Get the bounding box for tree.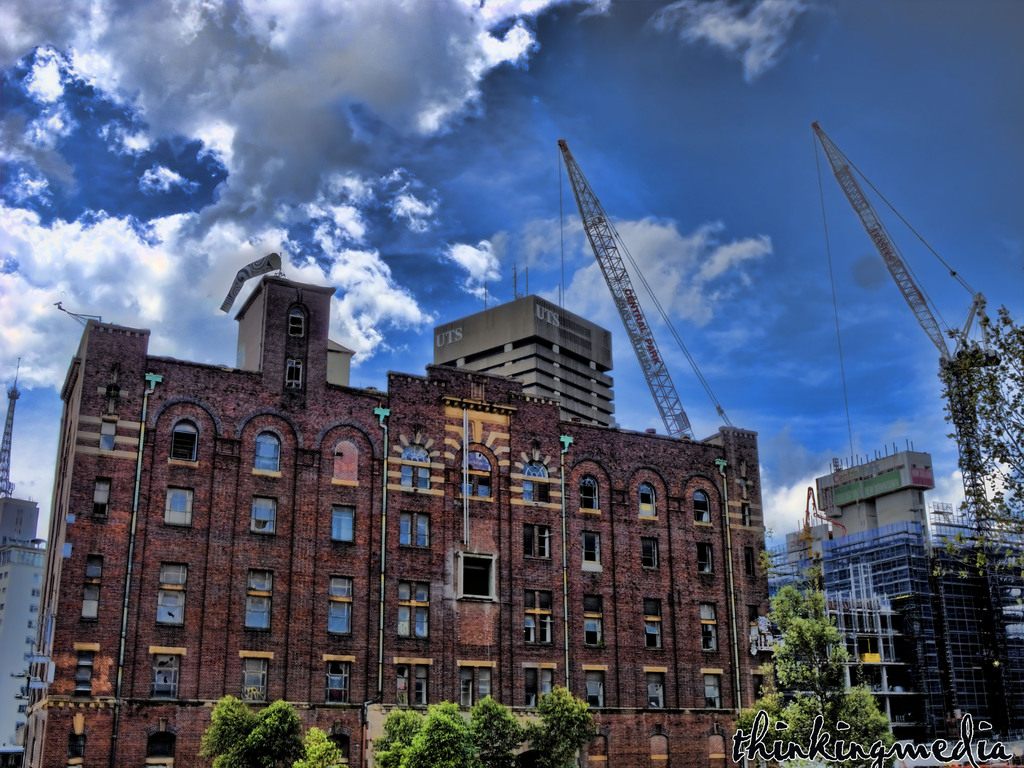
bbox=(931, 306, 1023, 600).
